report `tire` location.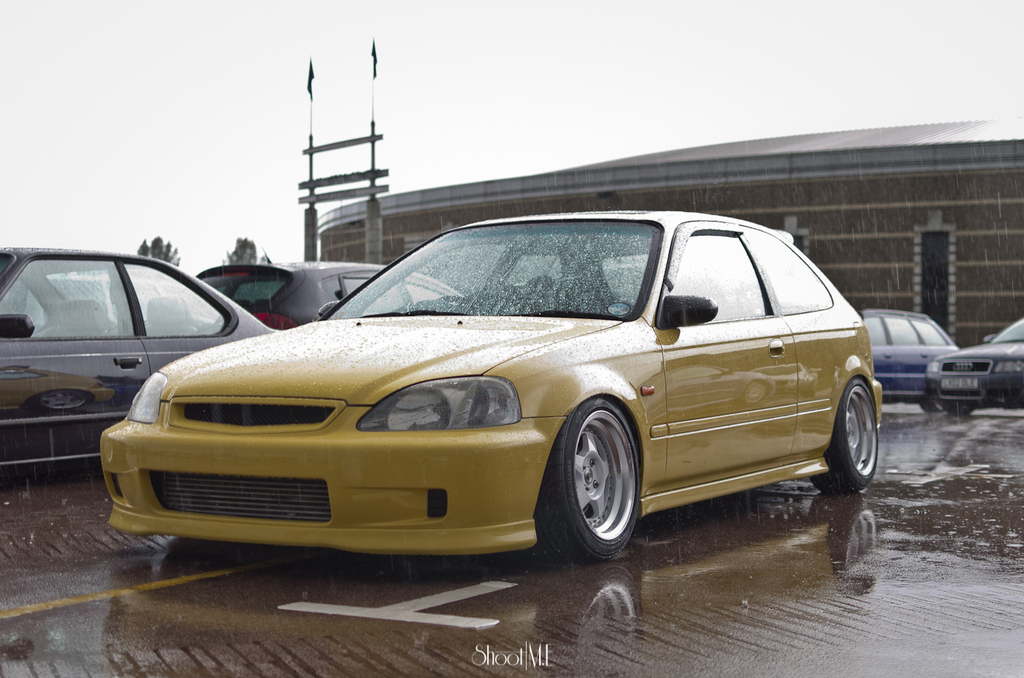
Report: <box>946,399,974,423</box>.
